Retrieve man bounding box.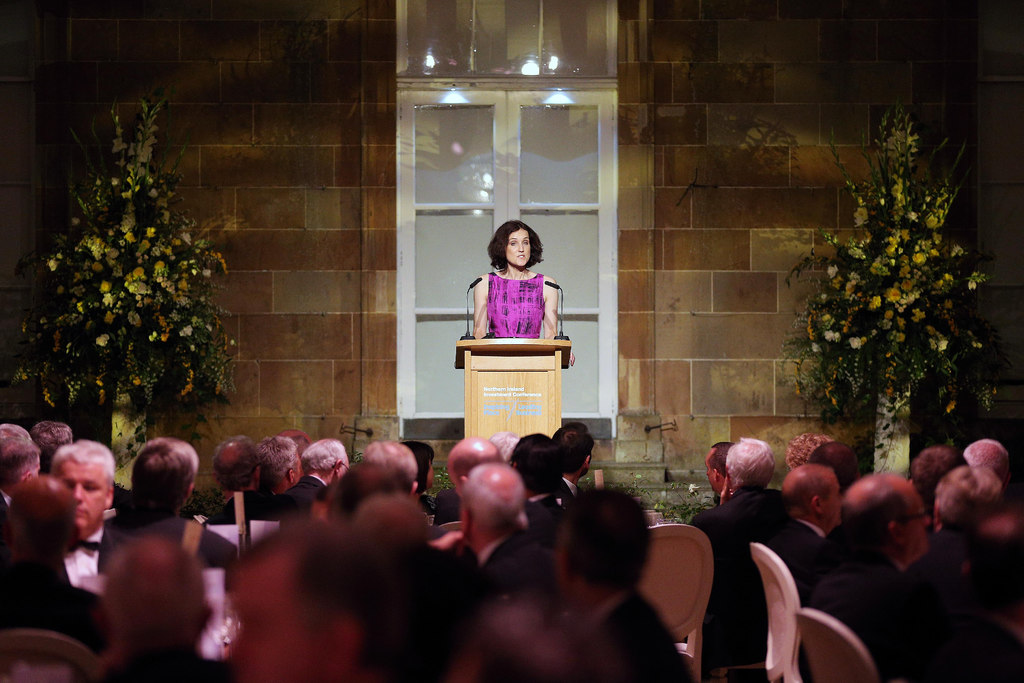
Bounding box: x1=788, y1=429, x2=856, y2=488.
